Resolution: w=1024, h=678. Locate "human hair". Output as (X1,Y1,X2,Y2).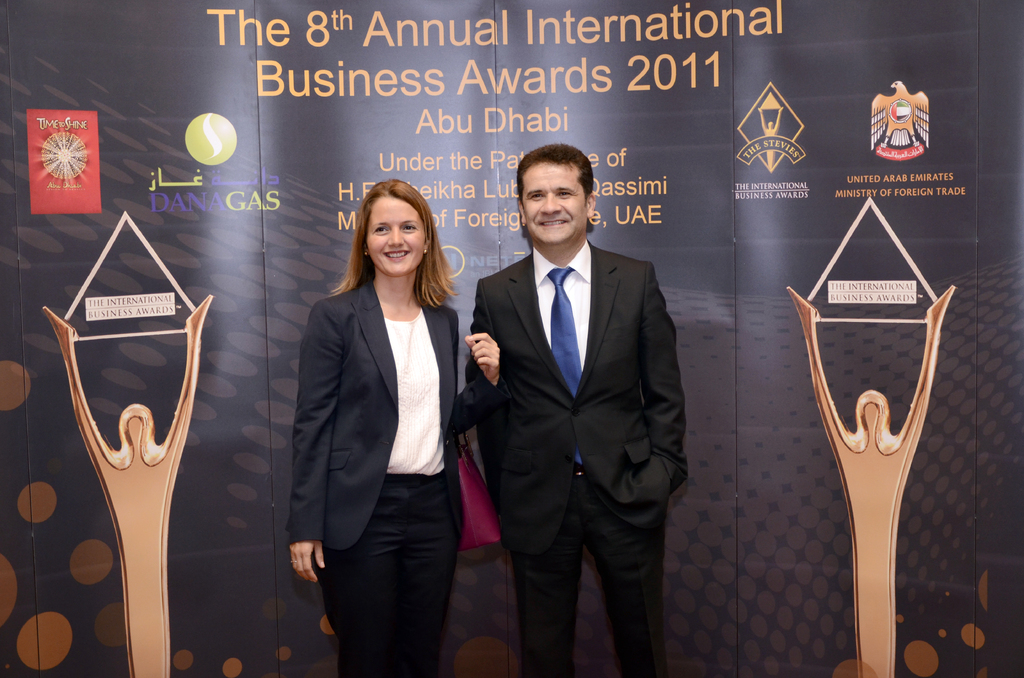
(334,182,445,329).
